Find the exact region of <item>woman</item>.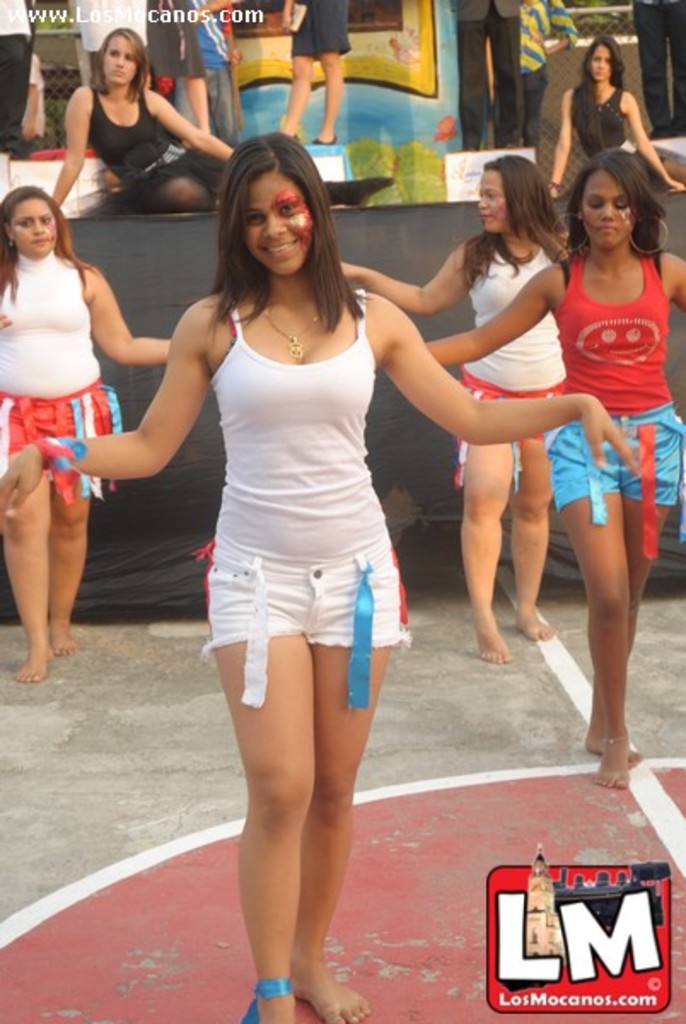
Exact region: crop(543, 31, 684, 251).
